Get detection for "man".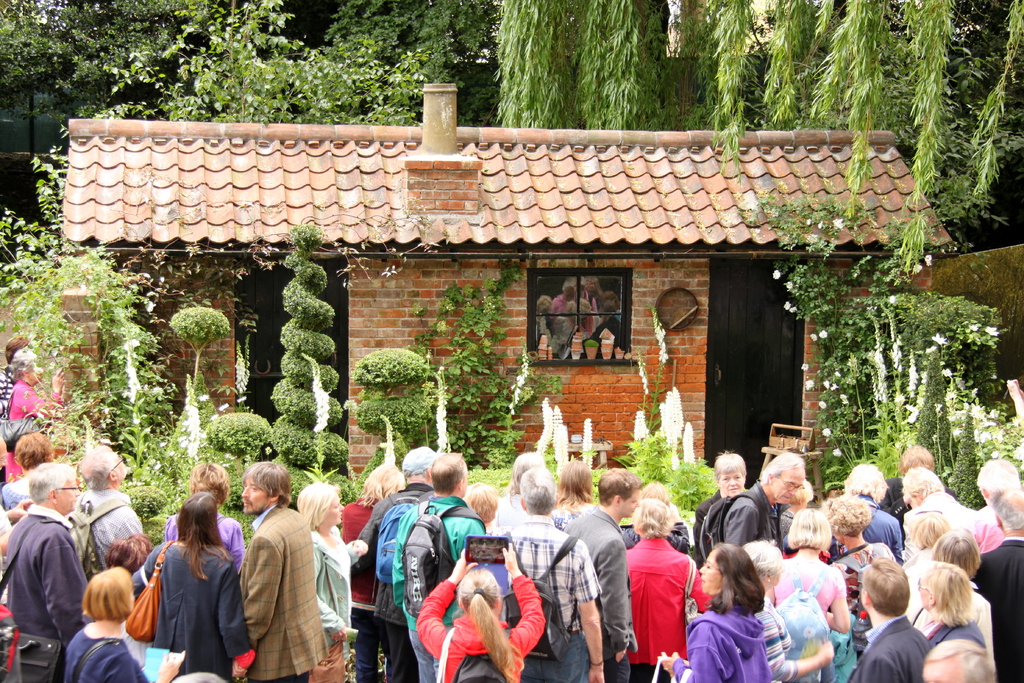
Detection: <bbox>882, 447, 961, 523</bbox>.
